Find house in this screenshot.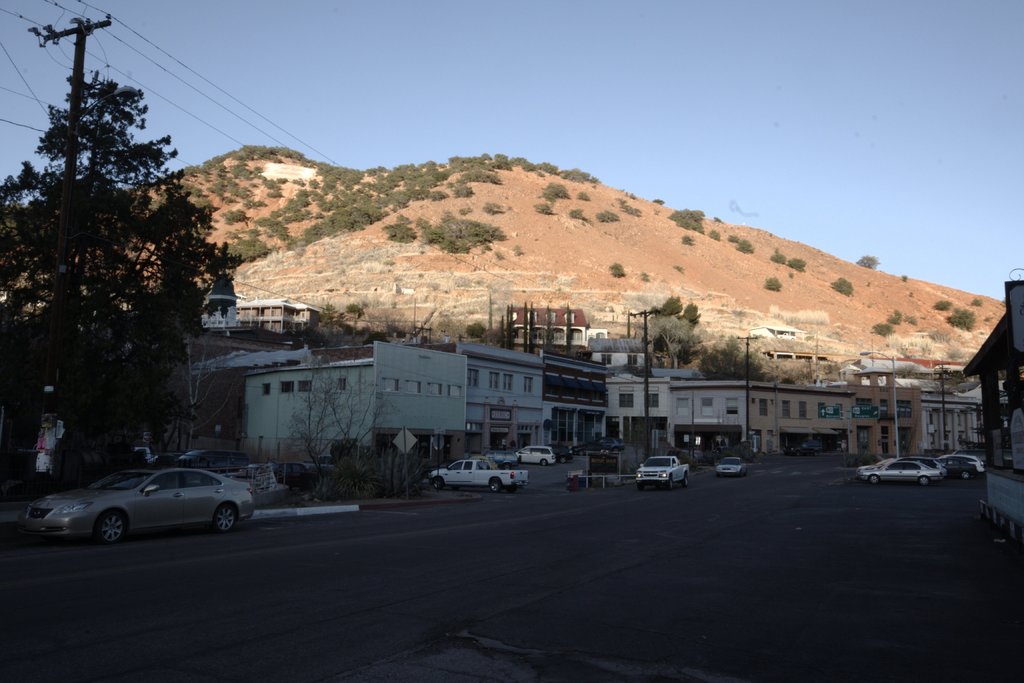
The bounding box for house is select_region(191, 294, 330, 335).
